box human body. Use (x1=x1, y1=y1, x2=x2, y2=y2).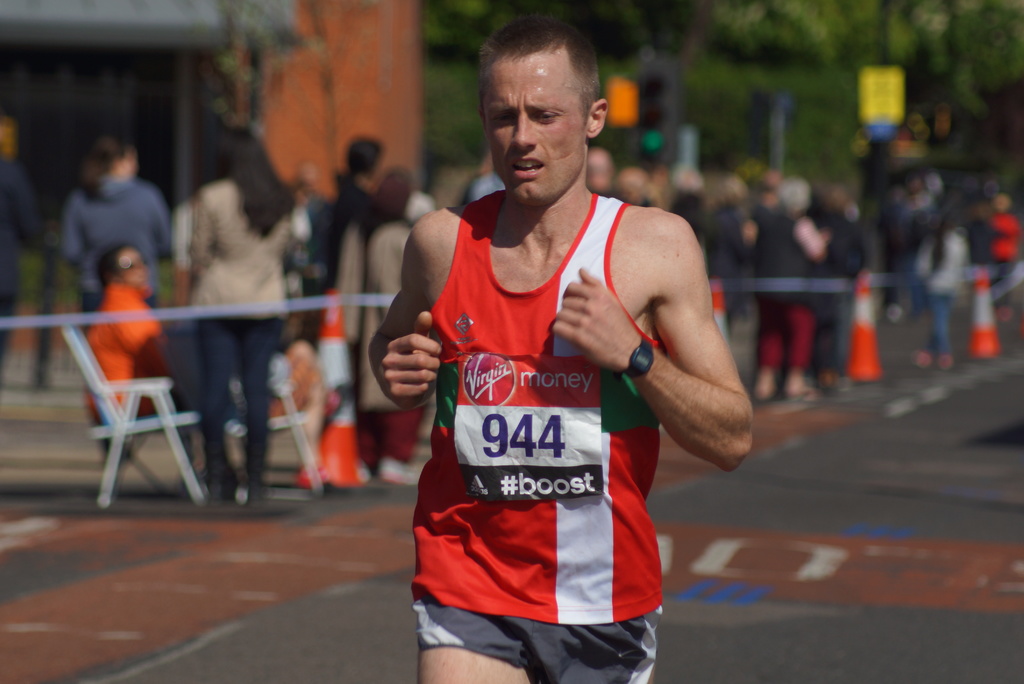
(x1=184, y1=108, x2=294, y2=521).
